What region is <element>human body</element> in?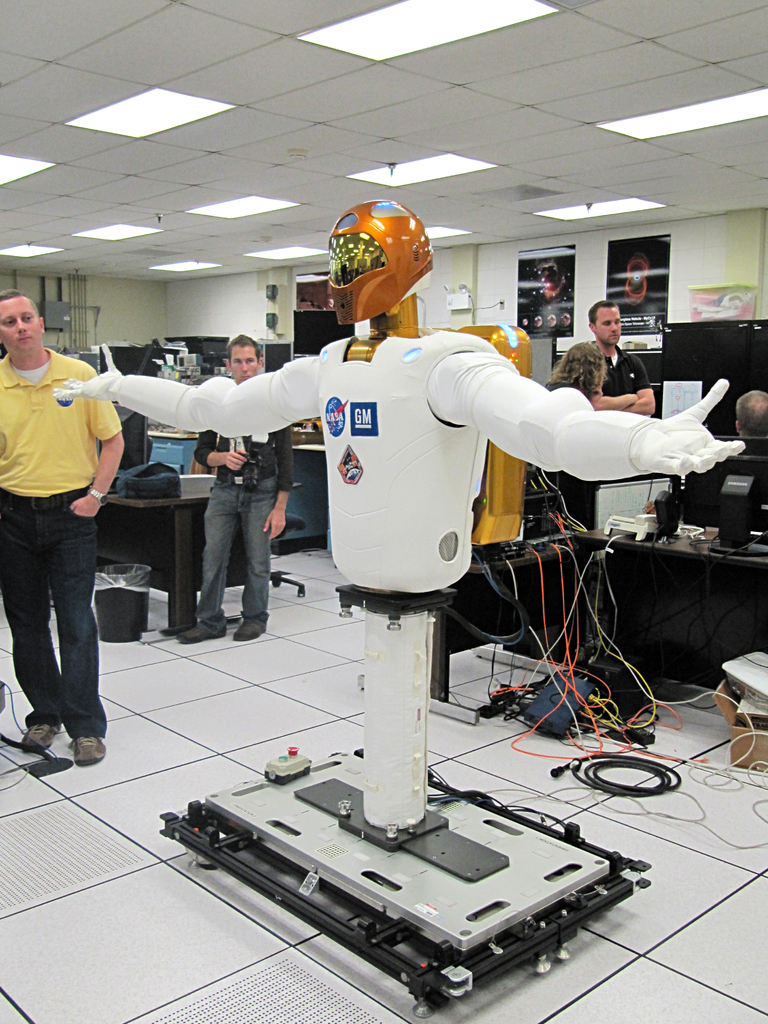
[left=544, top=341, right=602, bottom=394].
